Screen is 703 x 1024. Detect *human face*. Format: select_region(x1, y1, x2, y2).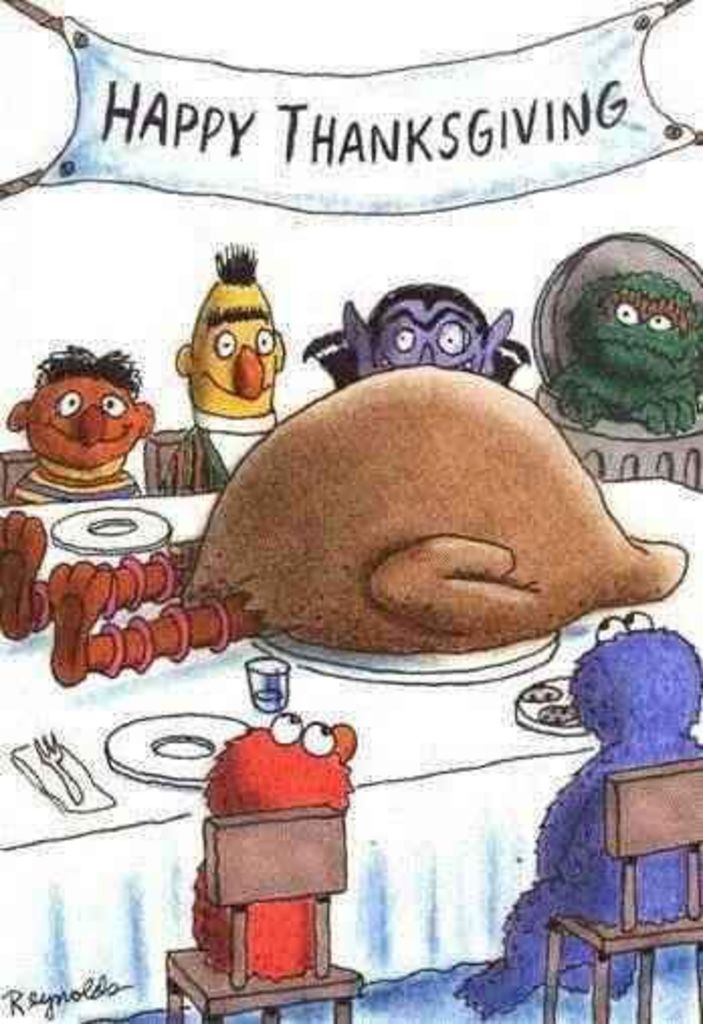
select_region(568, 277, 701, 376).
